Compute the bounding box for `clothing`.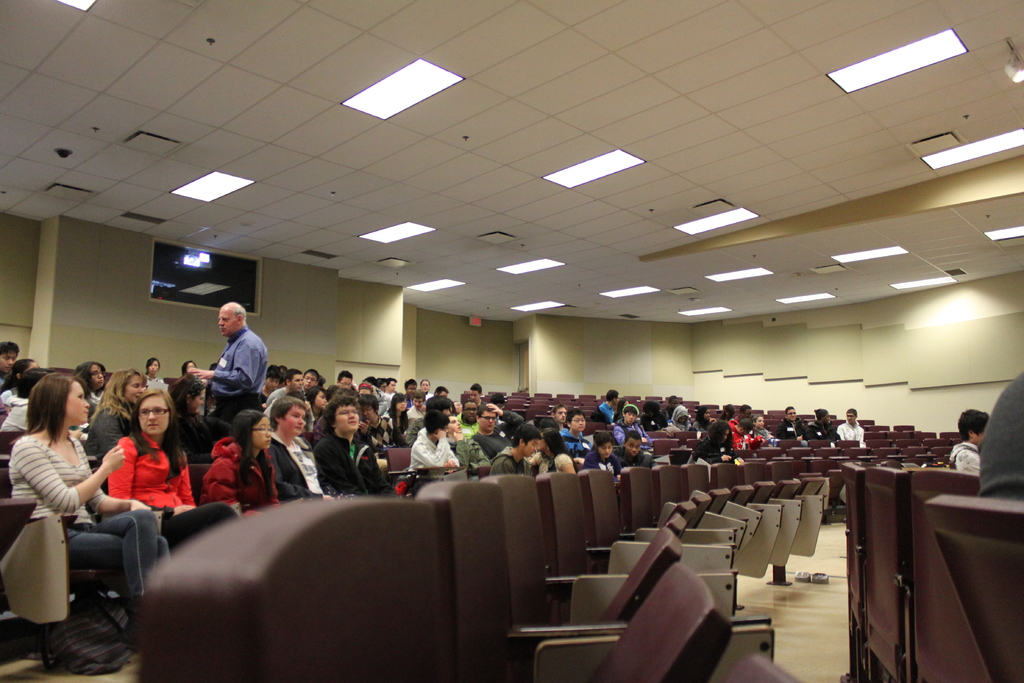
[left=311, top=422, right=381, bottom=506].
